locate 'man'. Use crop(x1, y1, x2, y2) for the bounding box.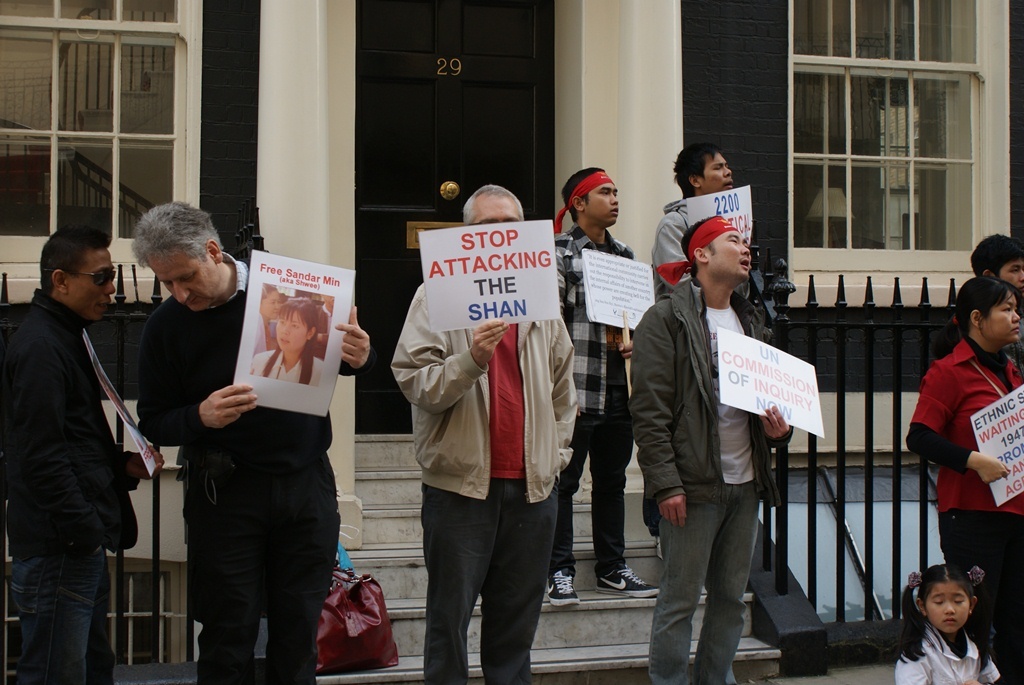
crop(129, 198, 371, 684).
